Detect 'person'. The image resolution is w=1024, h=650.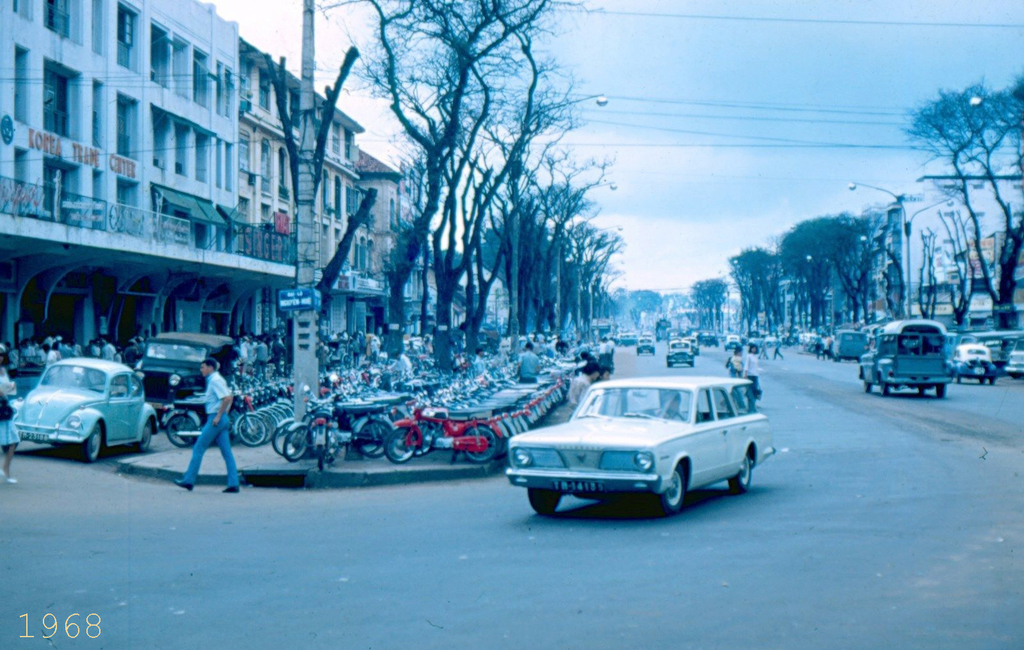
{"left": 652, "top": 389, "right": 689, "bottom": 422}.
